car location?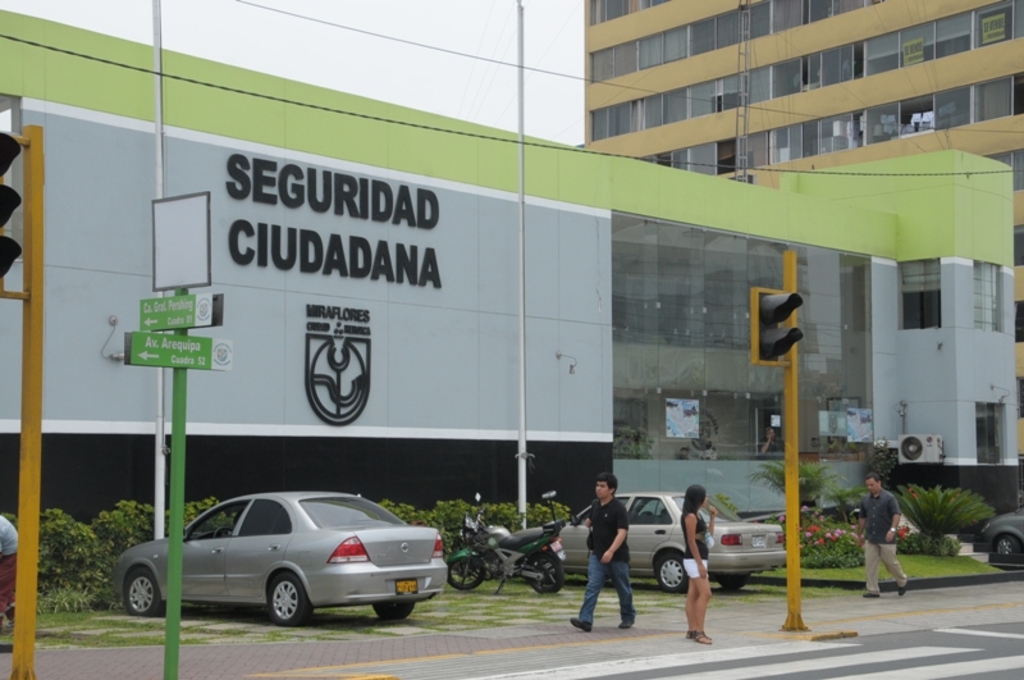
BBox(512, 490, 787, 593)
